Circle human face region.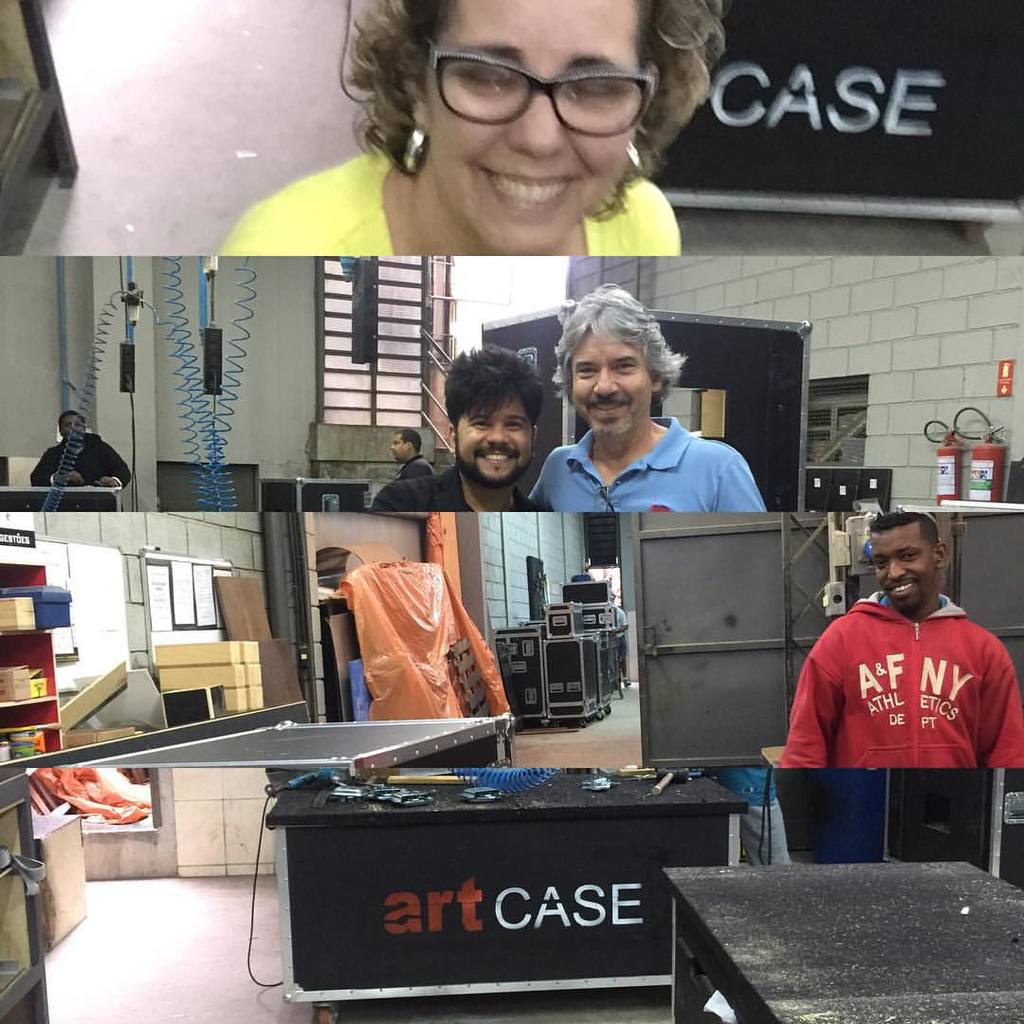
Region: locate(388, 433, 409, 466).
